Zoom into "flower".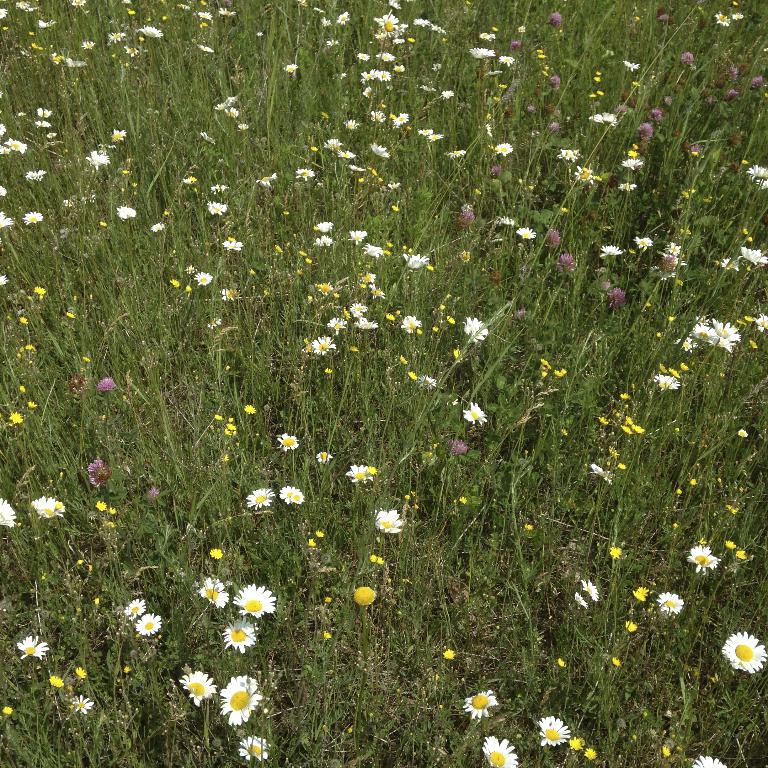
Zoom target: box=[200, 22, 209, 27].
